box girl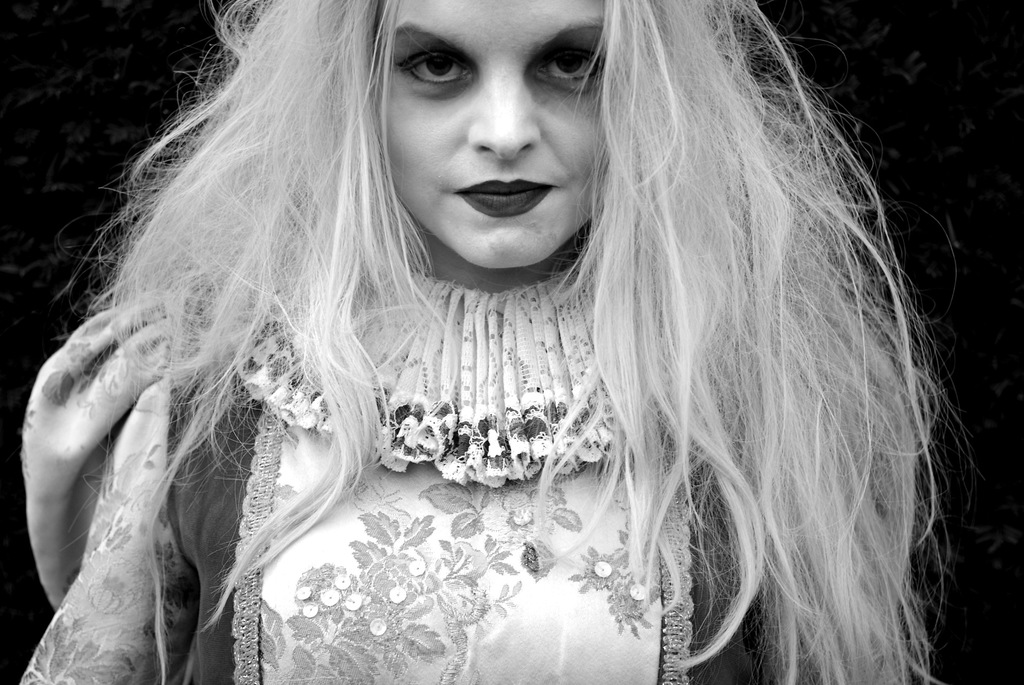
(6,0,957,684)
